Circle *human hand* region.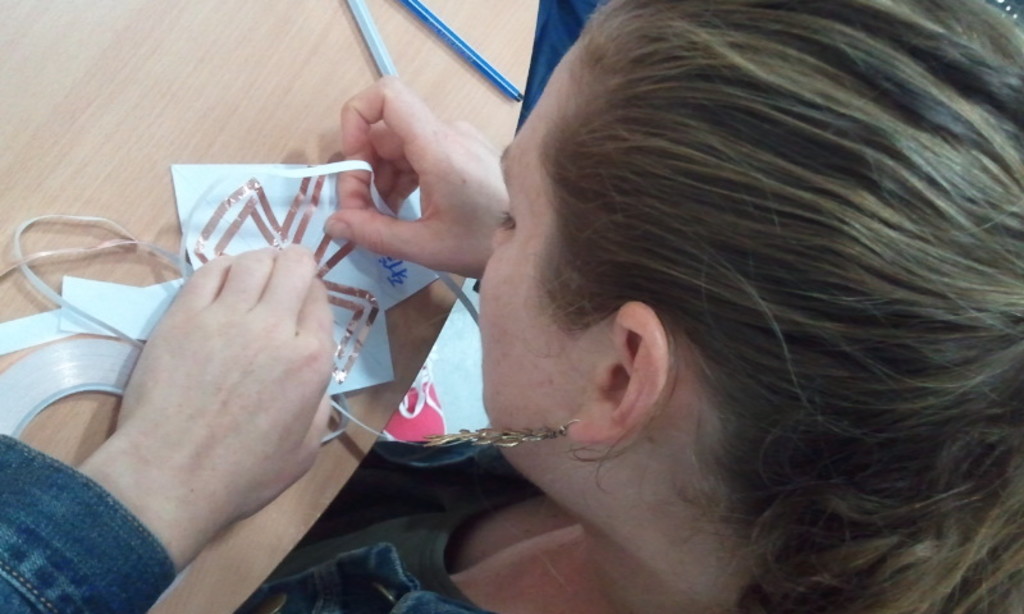
Region: box=[330, 73, 526, 288].
